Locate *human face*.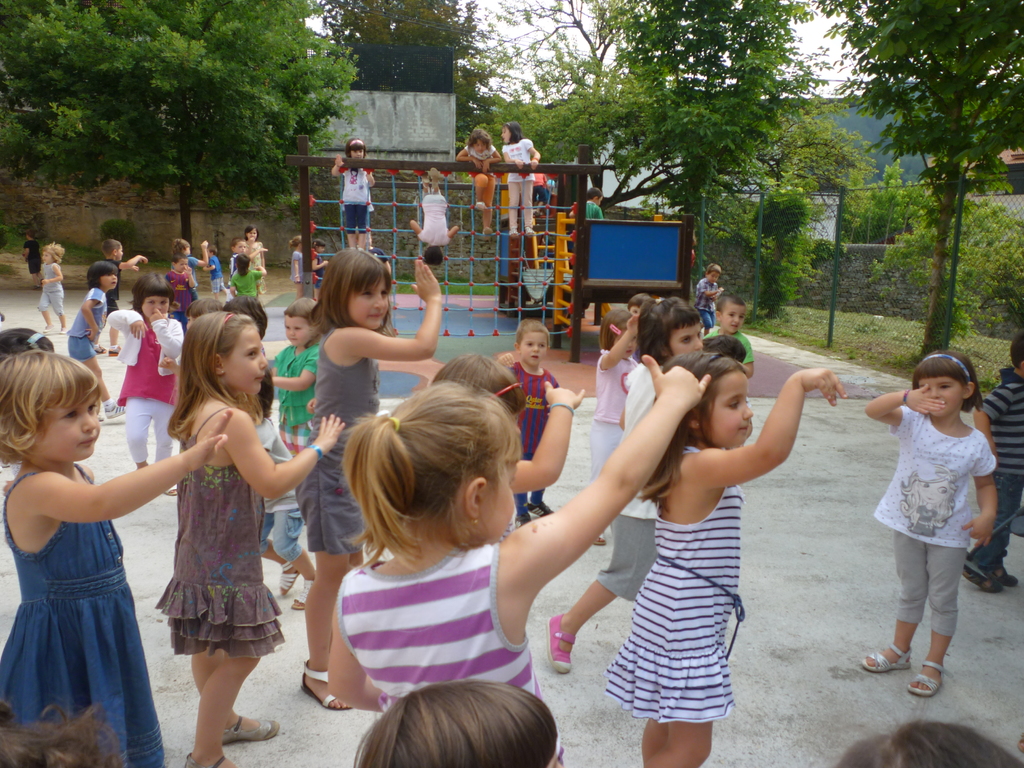
Bounding box: [221,326,269,392].
